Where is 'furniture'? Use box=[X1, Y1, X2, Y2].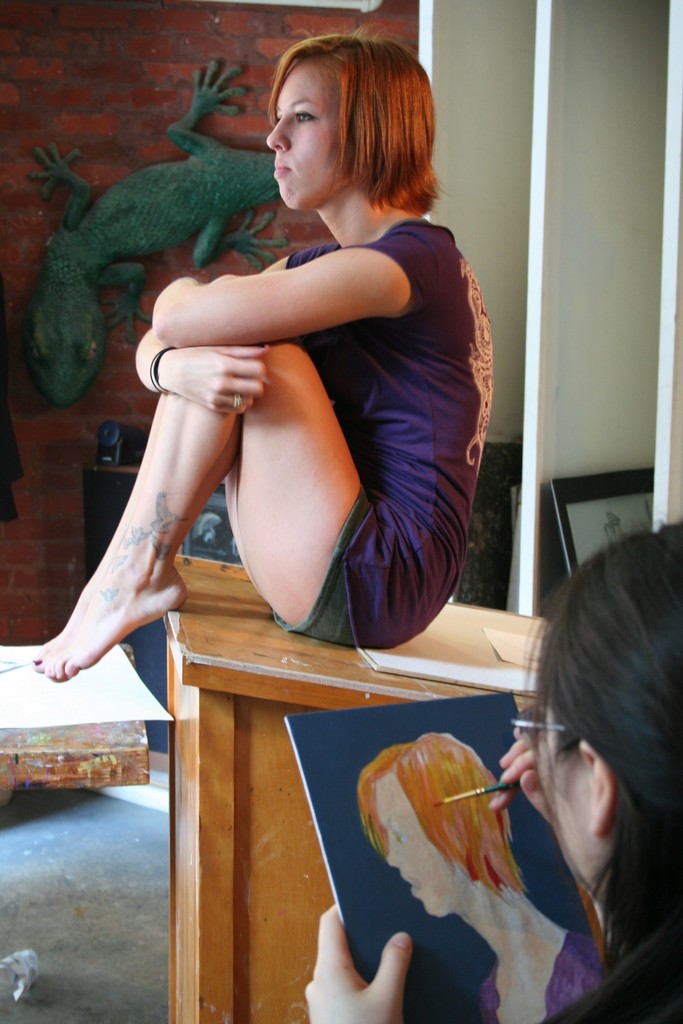
box=[163, 554, 550, 1023].
